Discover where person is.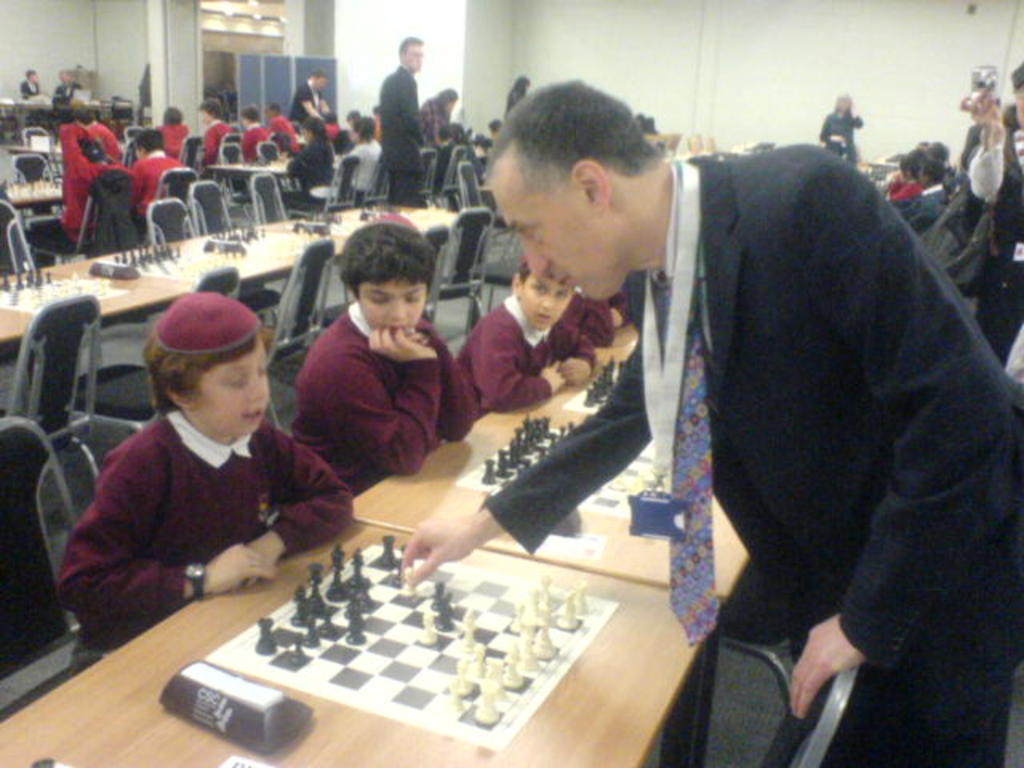
Discovered at pyautogui.locateOnScreen(331, 114, 387, 192).
